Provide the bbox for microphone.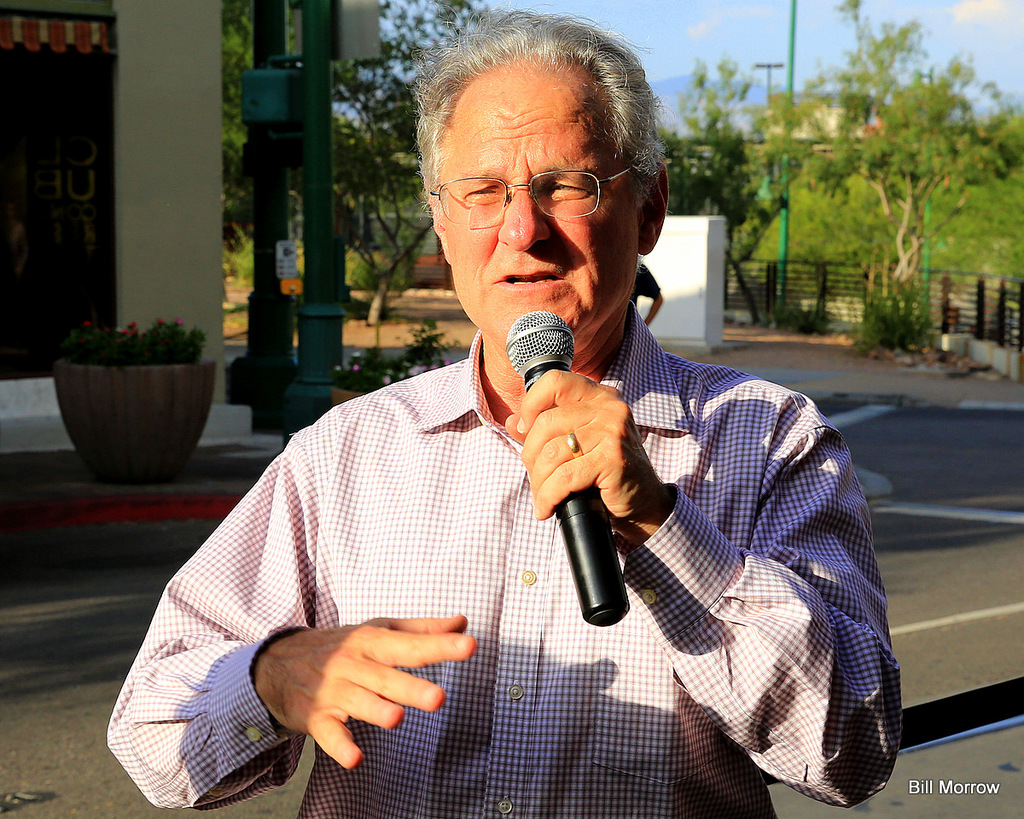
{"left": 504, "top": 336, "right": 646, "bottom": 628}.
